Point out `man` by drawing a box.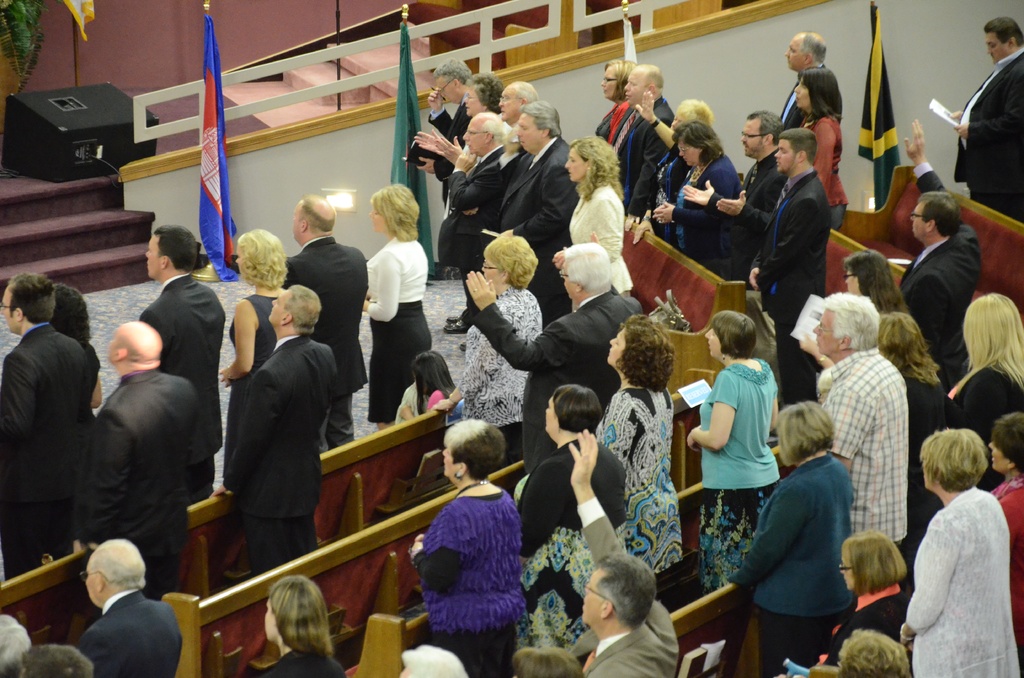
x1=215, y1=285, x2=346, y2=581.
